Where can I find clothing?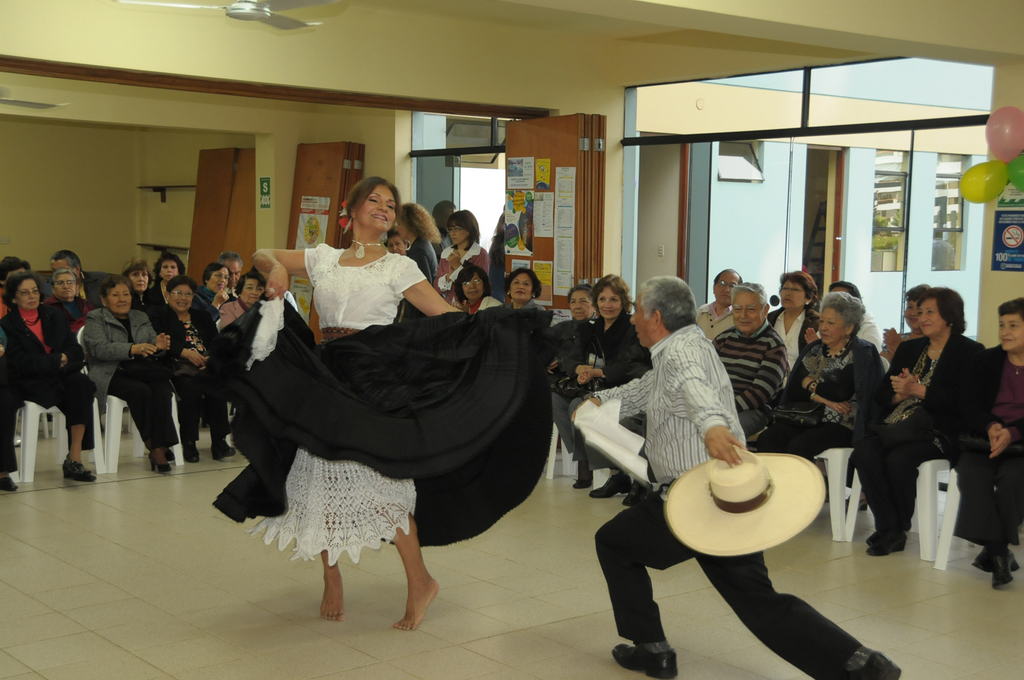
You can find it at 453 292 499 311.
